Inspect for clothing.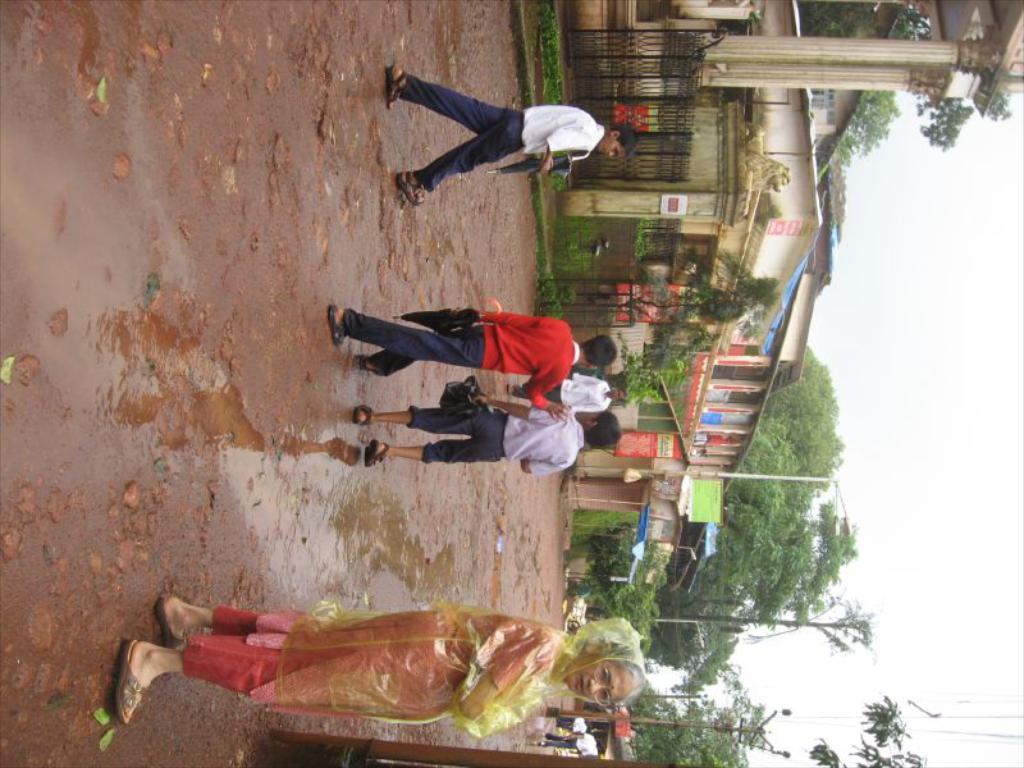
Inspection: bbox(480, 316, 579, 411).
